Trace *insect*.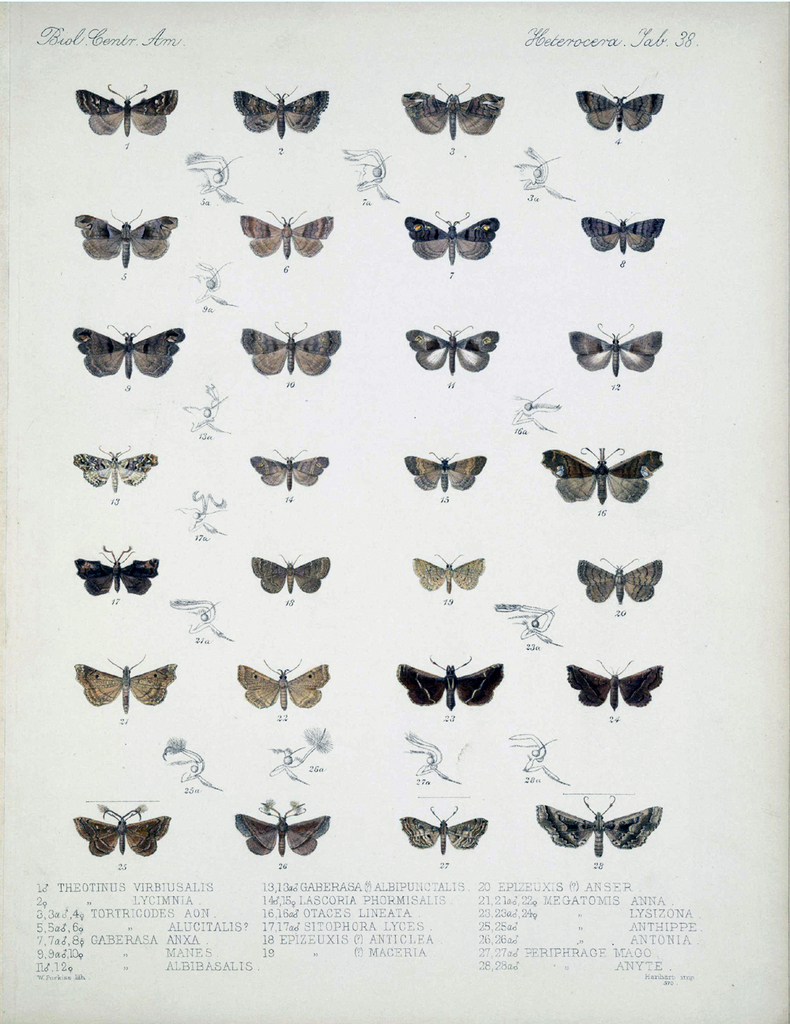
Traced to l=236, t=804, r=327, b=860.
